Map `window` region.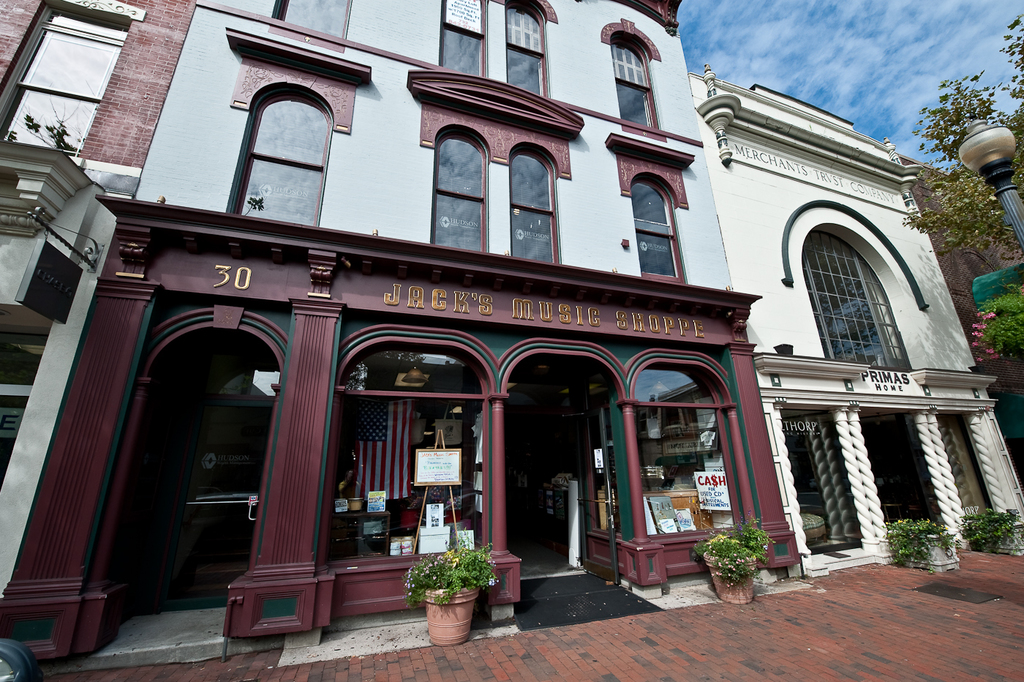
Mapped to box=[630, 176, 687, 290].
